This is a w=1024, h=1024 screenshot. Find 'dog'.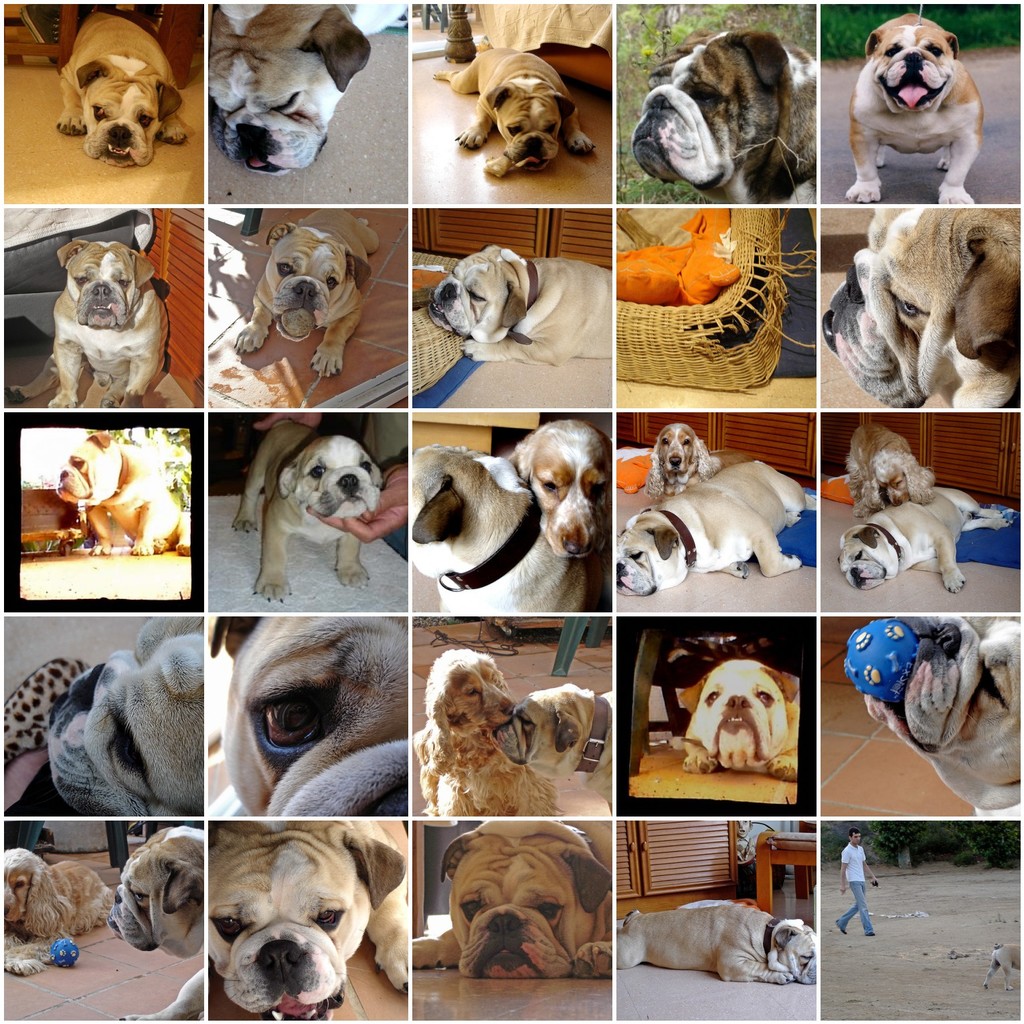
Bounding box: <bbox>236, 418, 387, 601</bbox>.
